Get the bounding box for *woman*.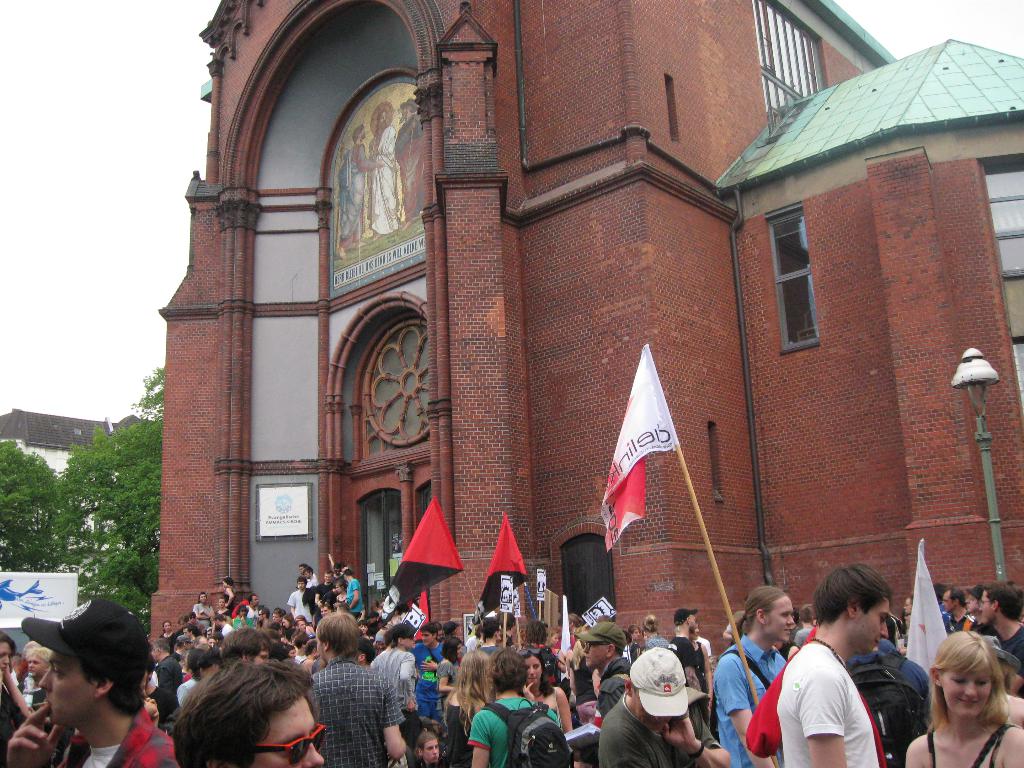
(906,630,1023,767).
